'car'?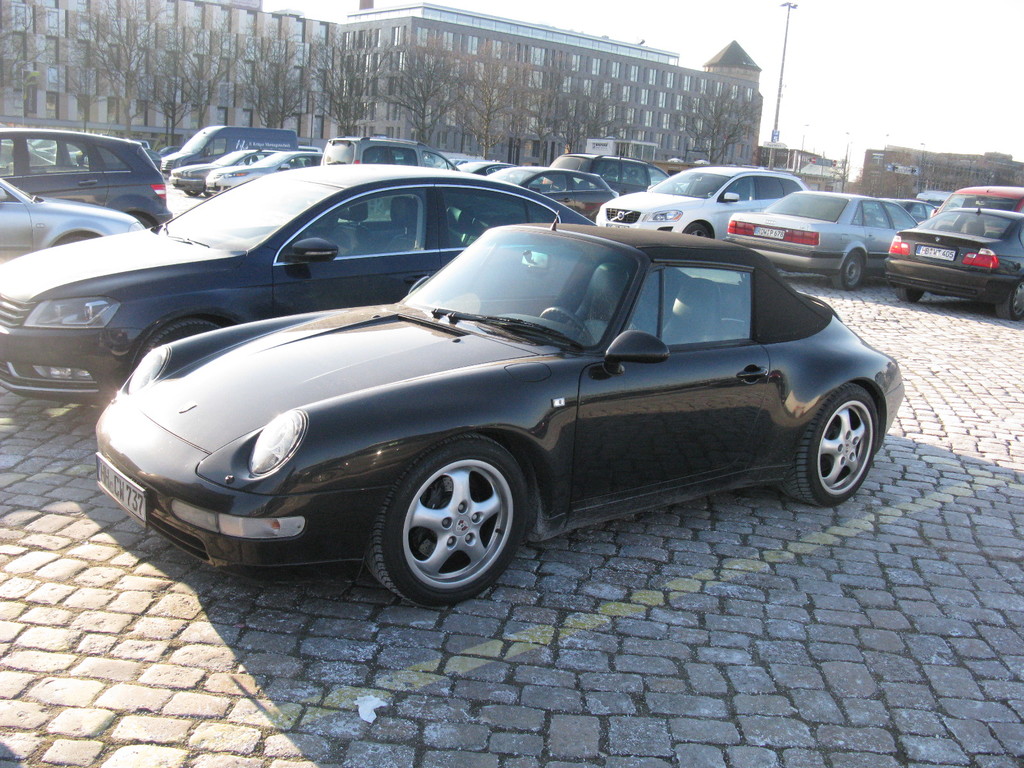
173 145 292 195
